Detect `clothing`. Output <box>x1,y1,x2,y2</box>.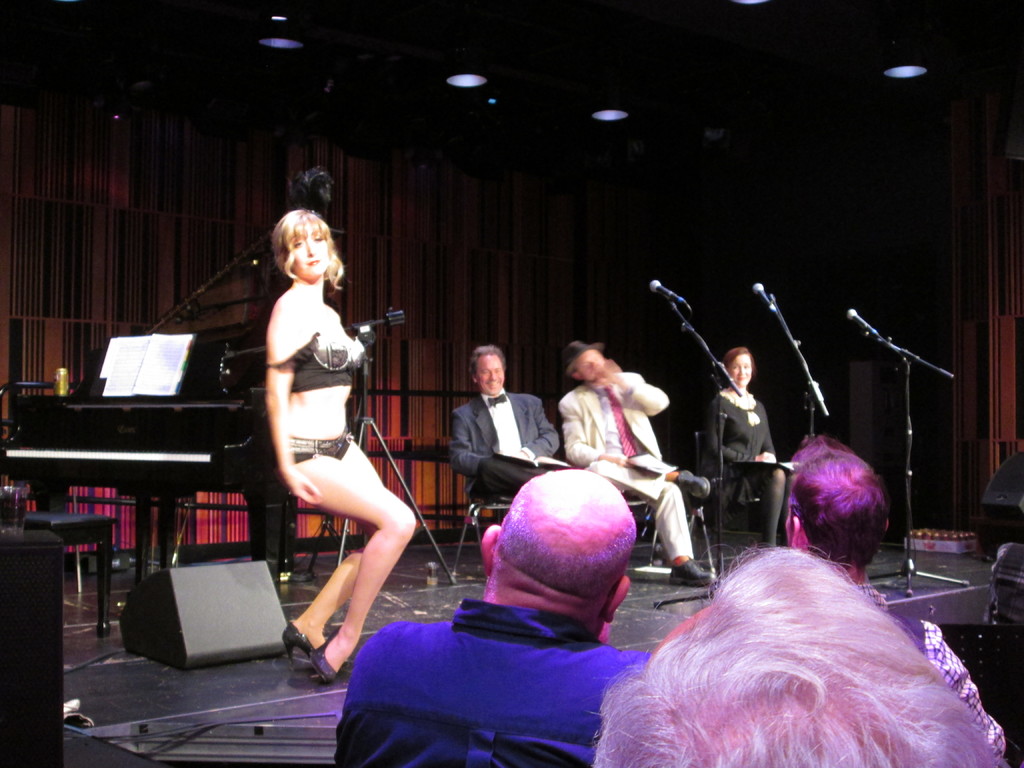
<box>876,586,1017,767</box>.
